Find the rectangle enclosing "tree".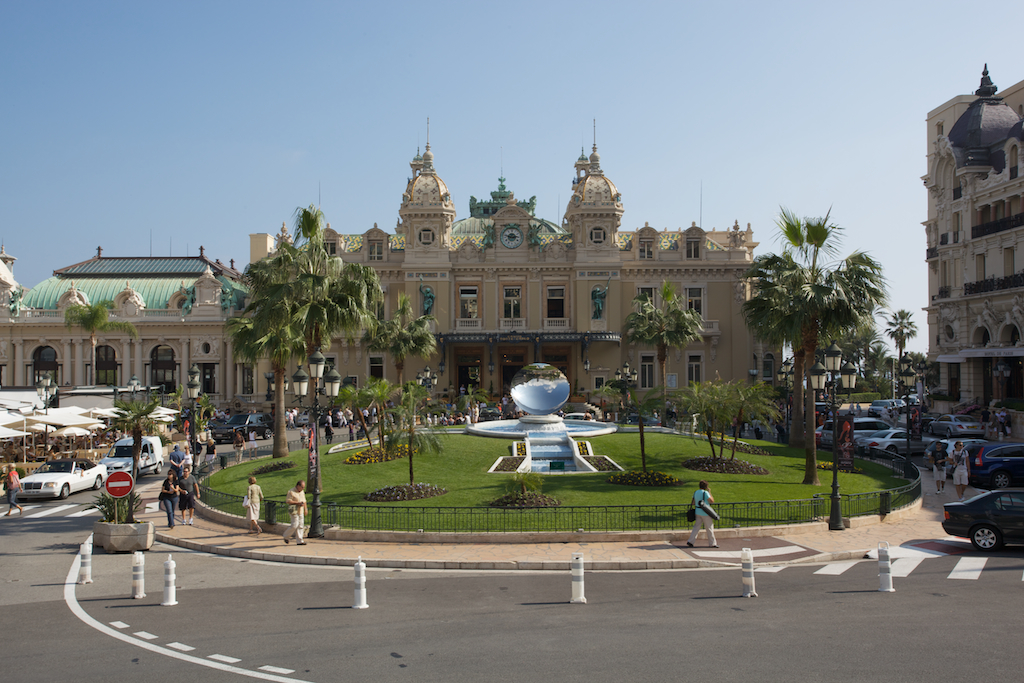
(879,305,916,369).
